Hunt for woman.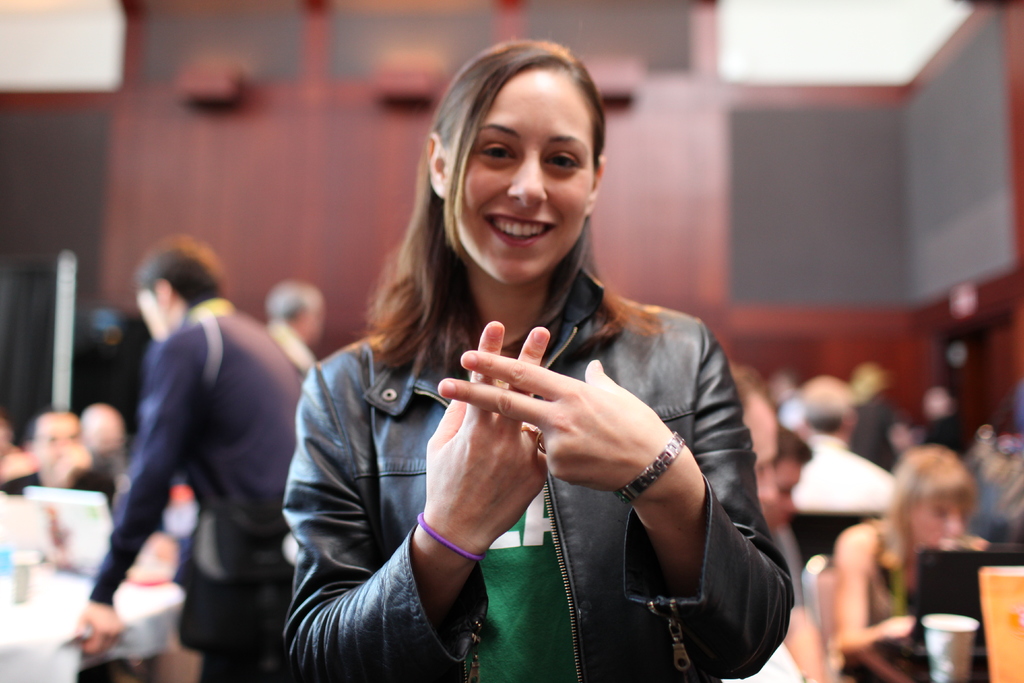
Hunted down at region(834, 445, 993, 681).
